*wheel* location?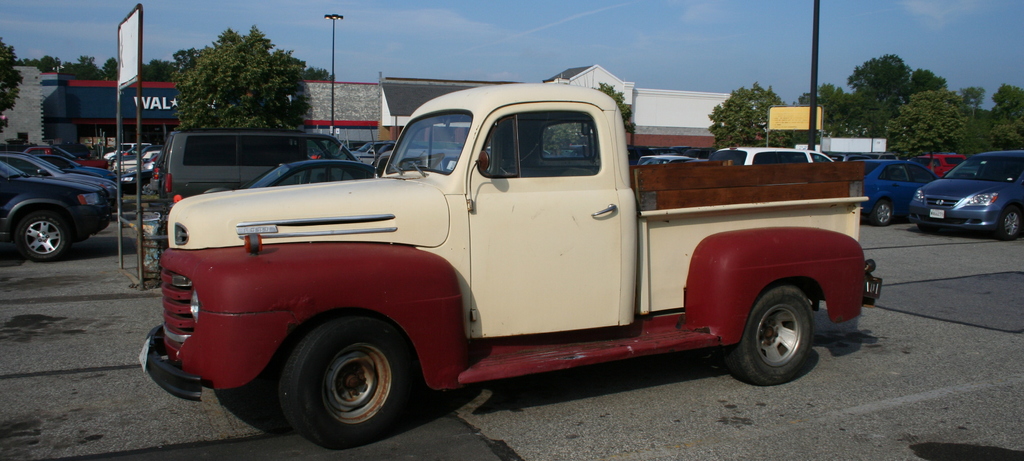
select_region(871, 198, 892, 224)
